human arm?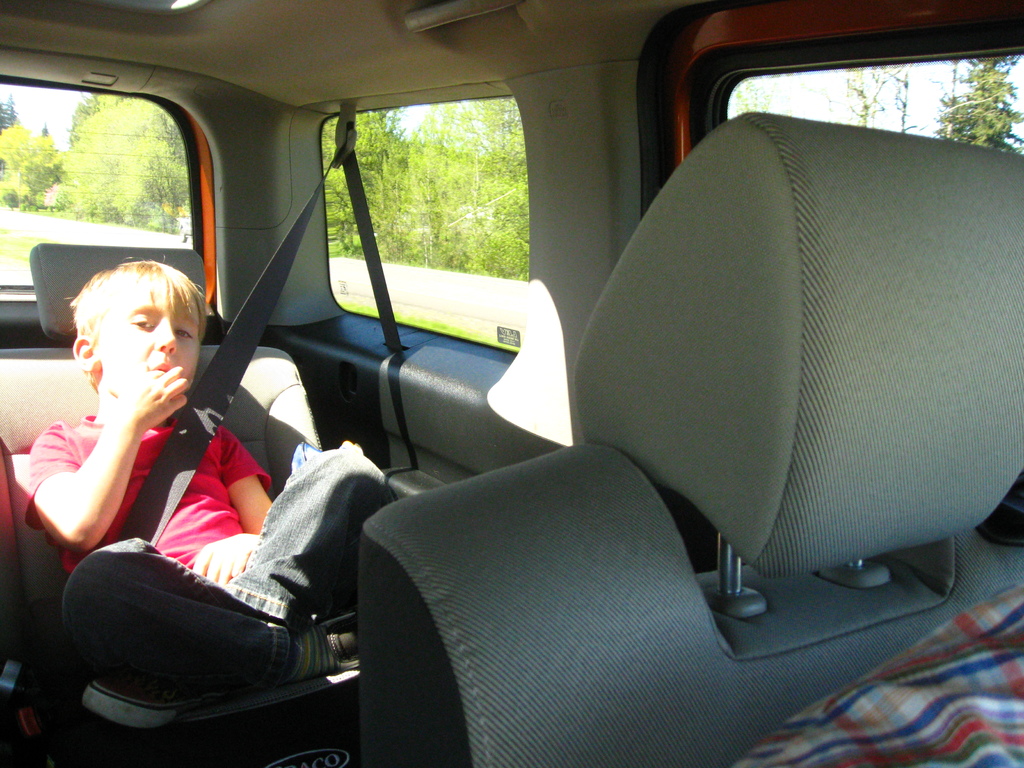
left=219, top=422, right=280, bottom=544
